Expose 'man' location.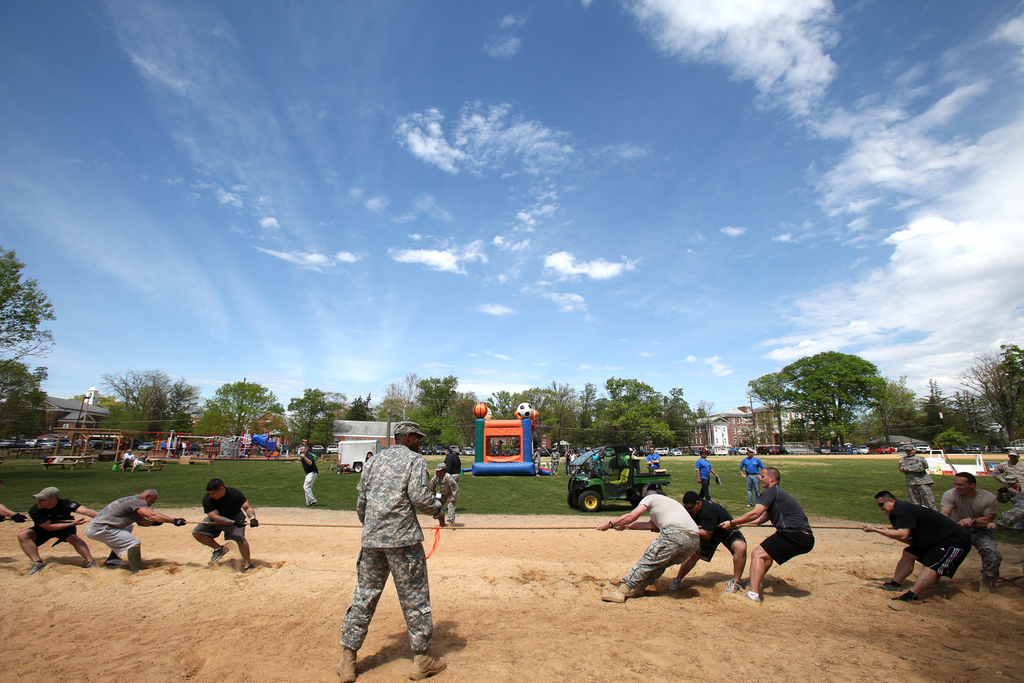
Exposed at select_region(13, 482, 104, 577).
